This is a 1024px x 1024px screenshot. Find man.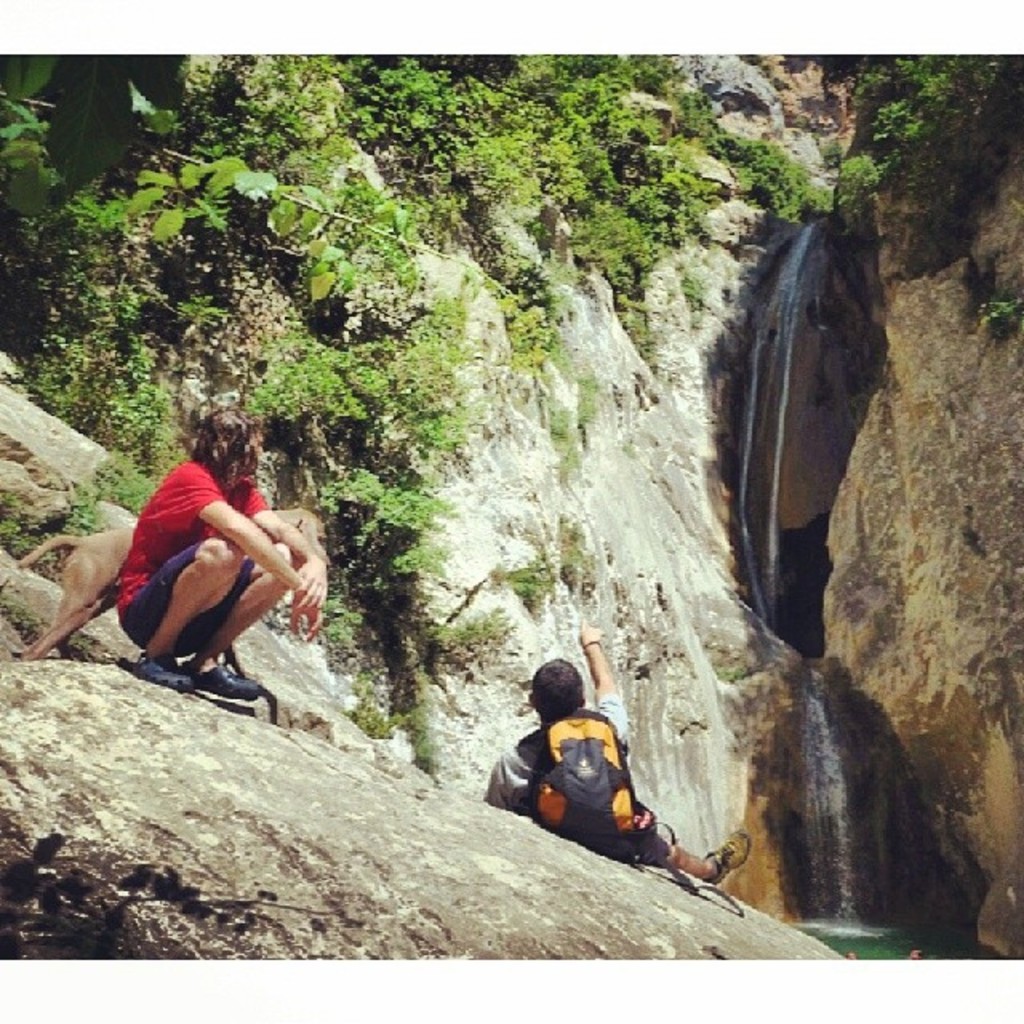
Bounding box: [74, 450, 342, 718].
